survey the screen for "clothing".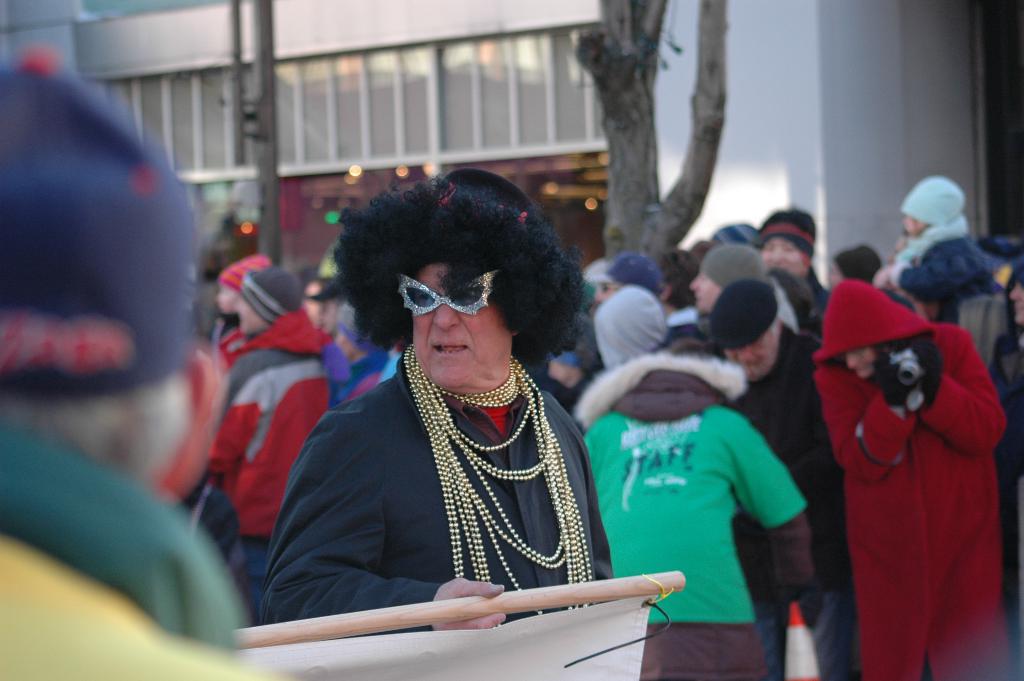
Survey found: Rect(900, 226, 1021, 368).
